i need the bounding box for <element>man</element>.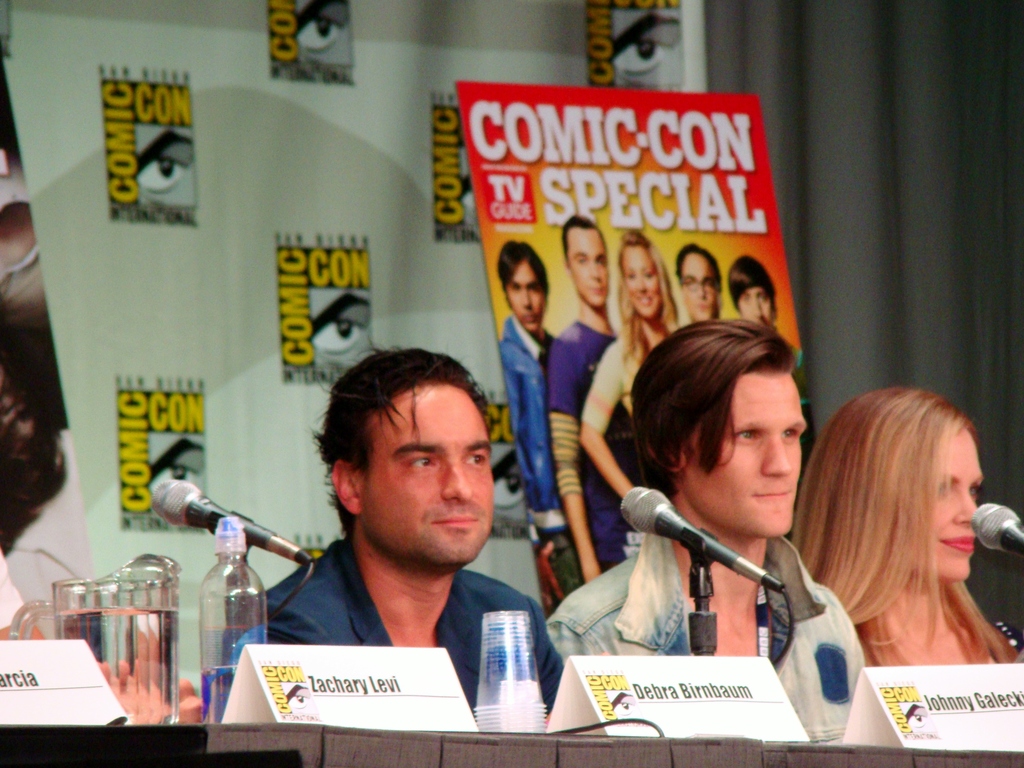
Here it is: [x1=546, y1=217, x2=641, y2=591].
